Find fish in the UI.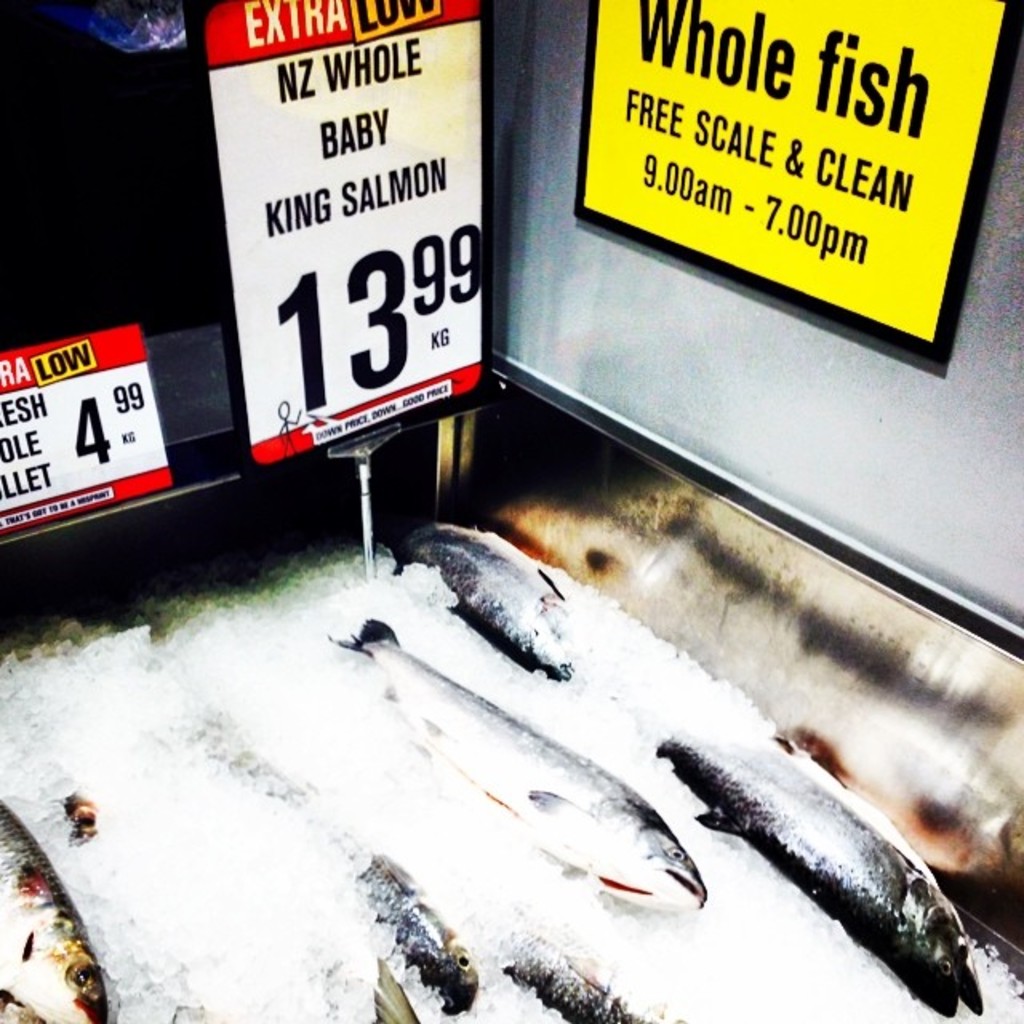
UI element at 152, 688, 477, 1011.
